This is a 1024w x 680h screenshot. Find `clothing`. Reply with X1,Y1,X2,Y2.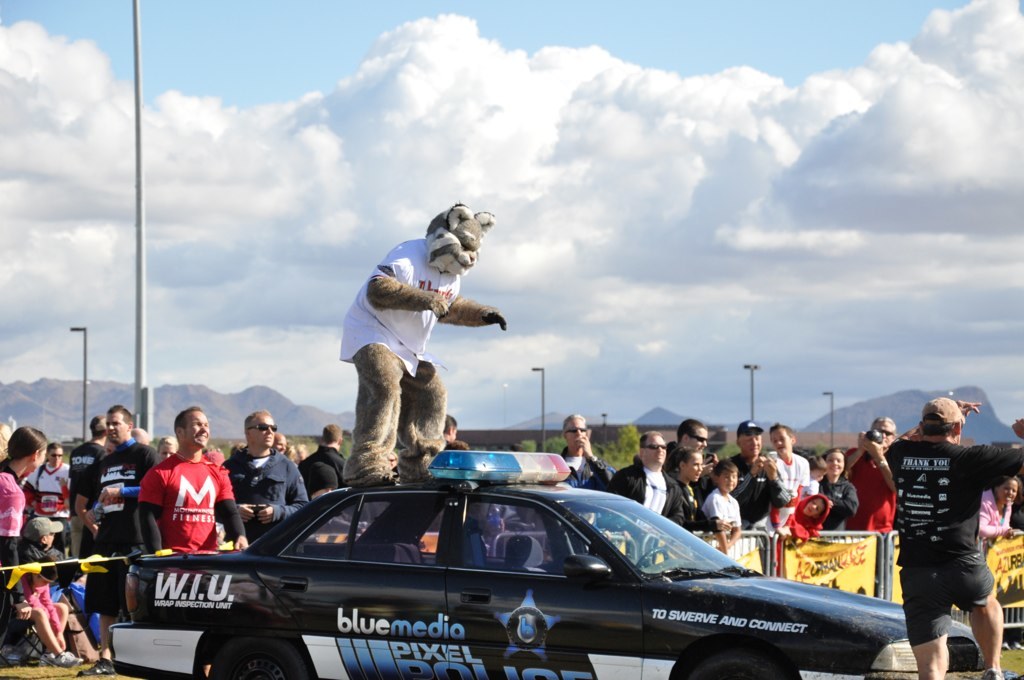
760,449,816,498.
